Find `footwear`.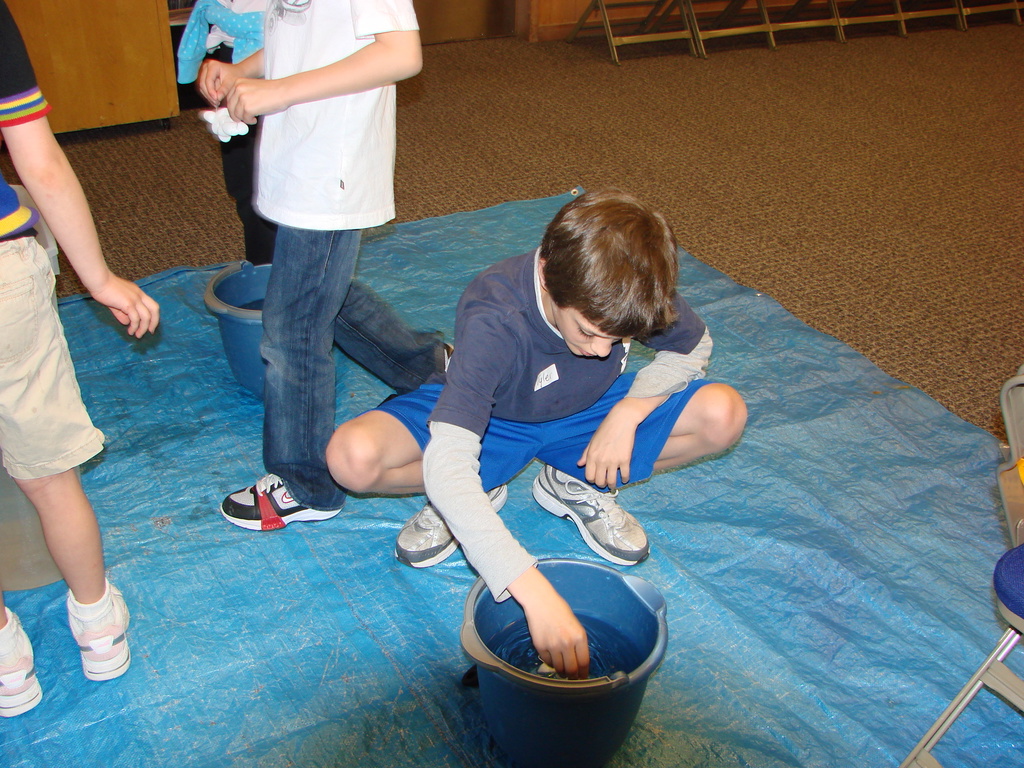
pyautogui.locateOnScreen(0, 602, 40, 714).
